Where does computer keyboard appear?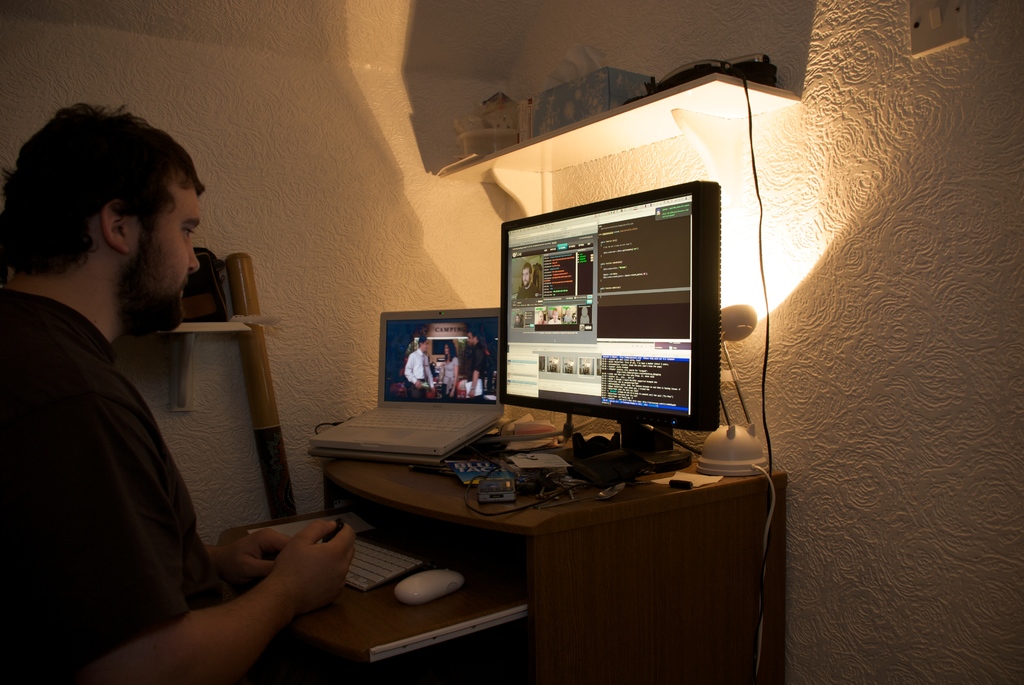
Appears at bbox(340, 405, 490, 434).
